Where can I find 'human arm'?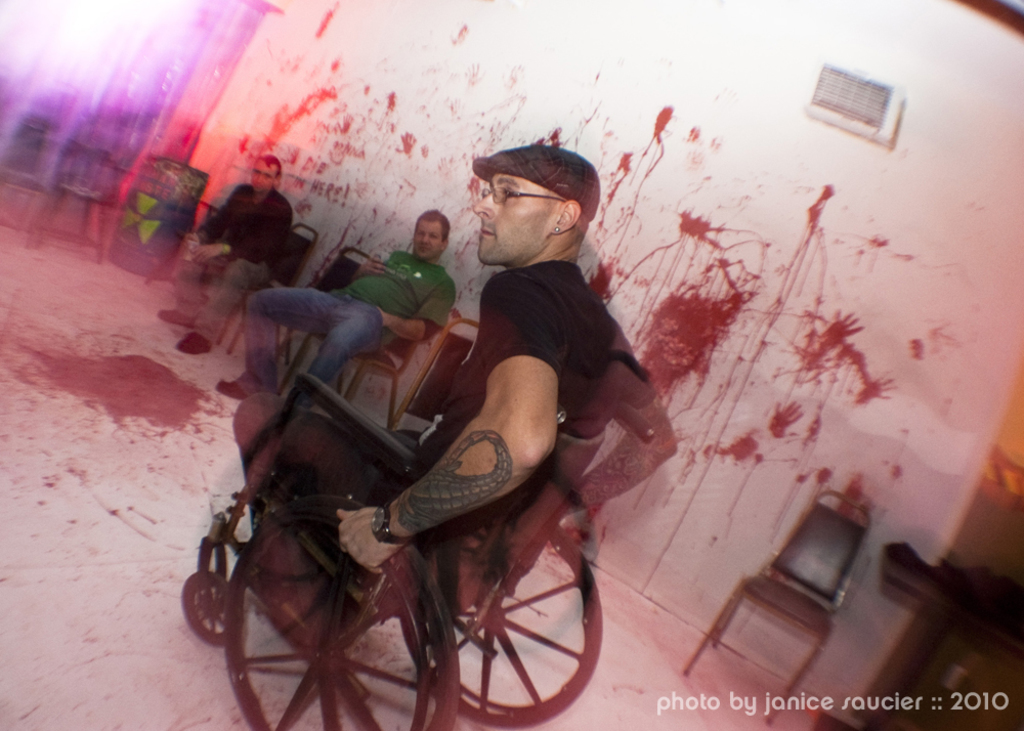
You can find it at (417, 324, 582, 563).
